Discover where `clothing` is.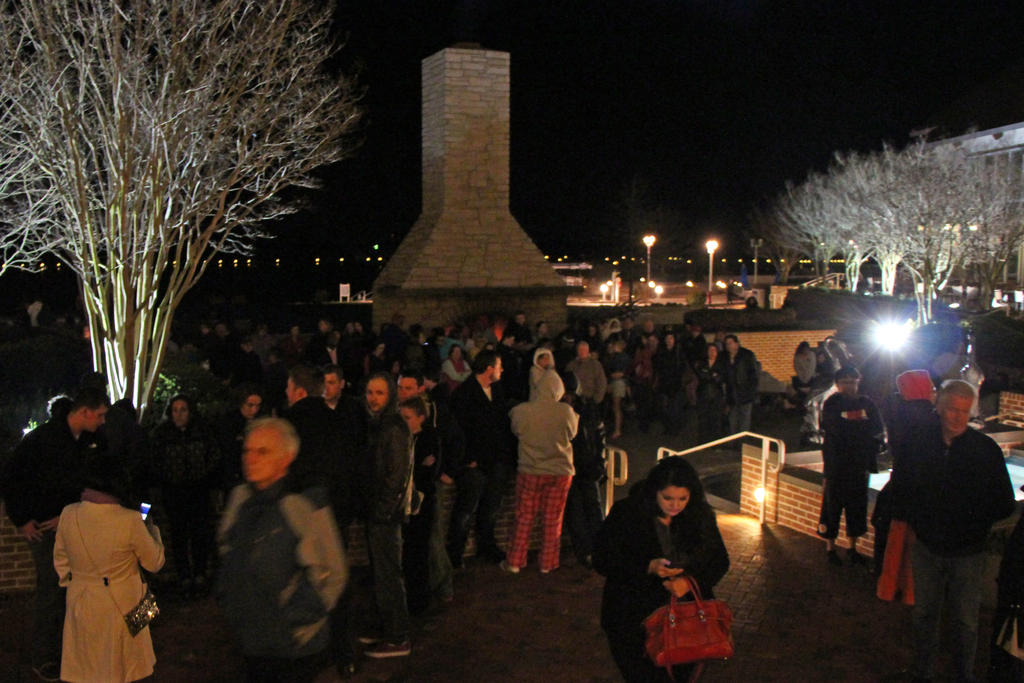
Discovered at <region>505, 360, 582, 557</region>.
